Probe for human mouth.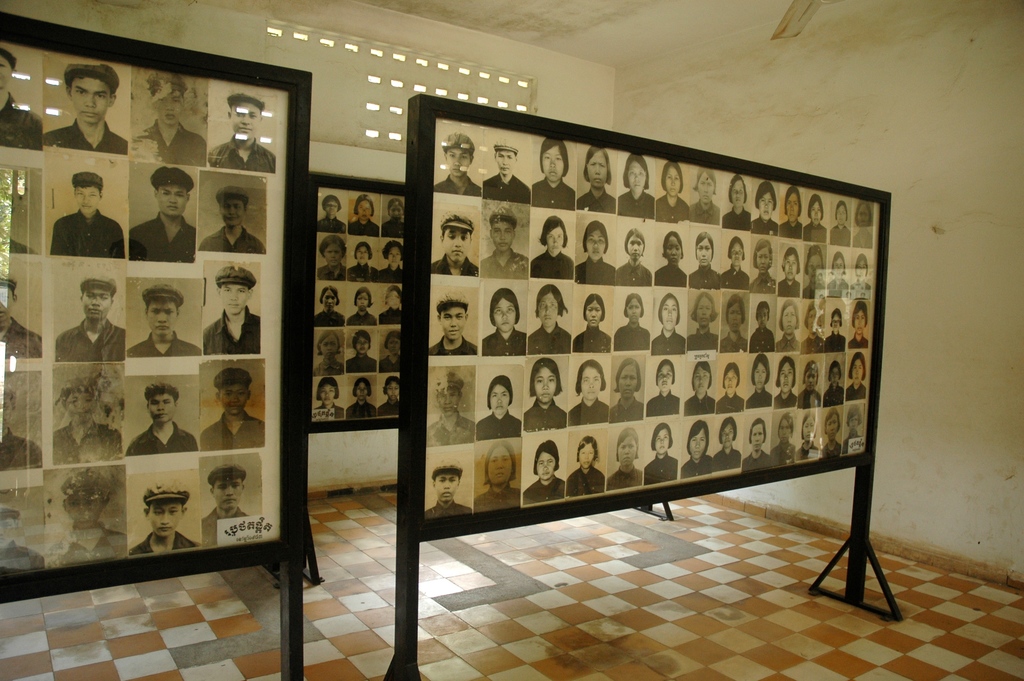
Probe result: pyautogui.locateOnScreen(689, 452, 702, 459).
